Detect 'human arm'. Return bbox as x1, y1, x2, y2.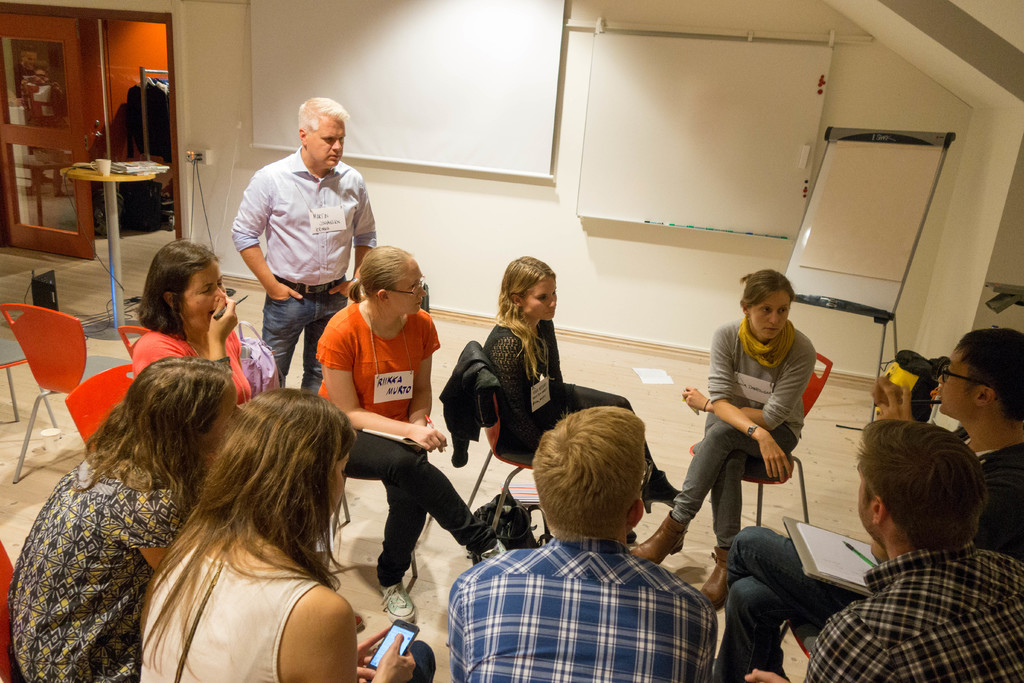
229, 167, 304, 302.
